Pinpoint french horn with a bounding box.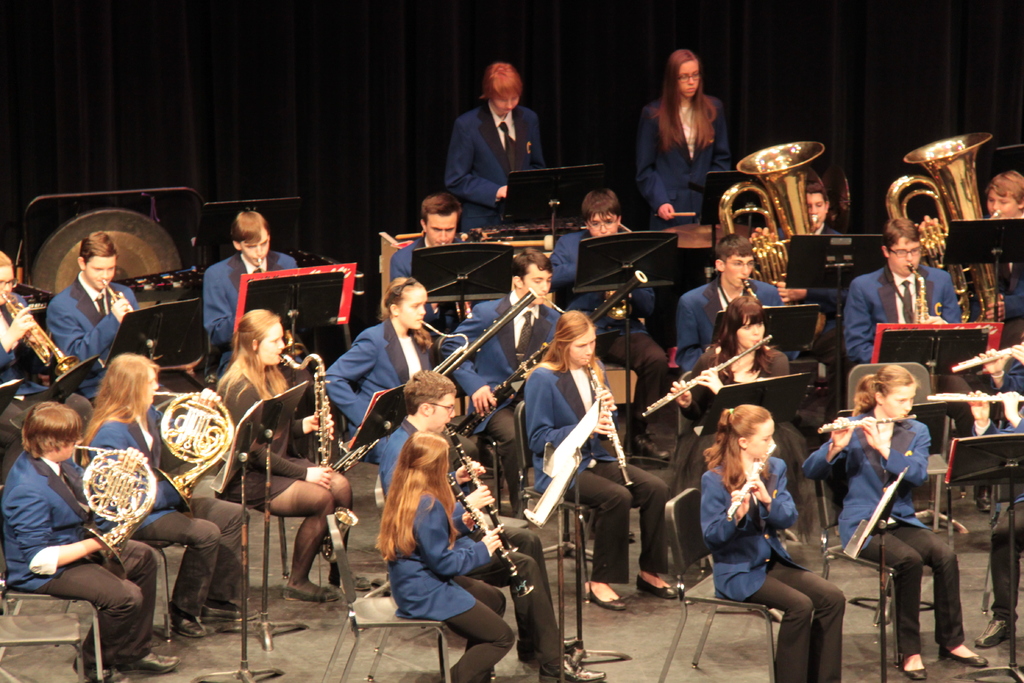
x1=880, y1=128, x2=1002, y2=354.
